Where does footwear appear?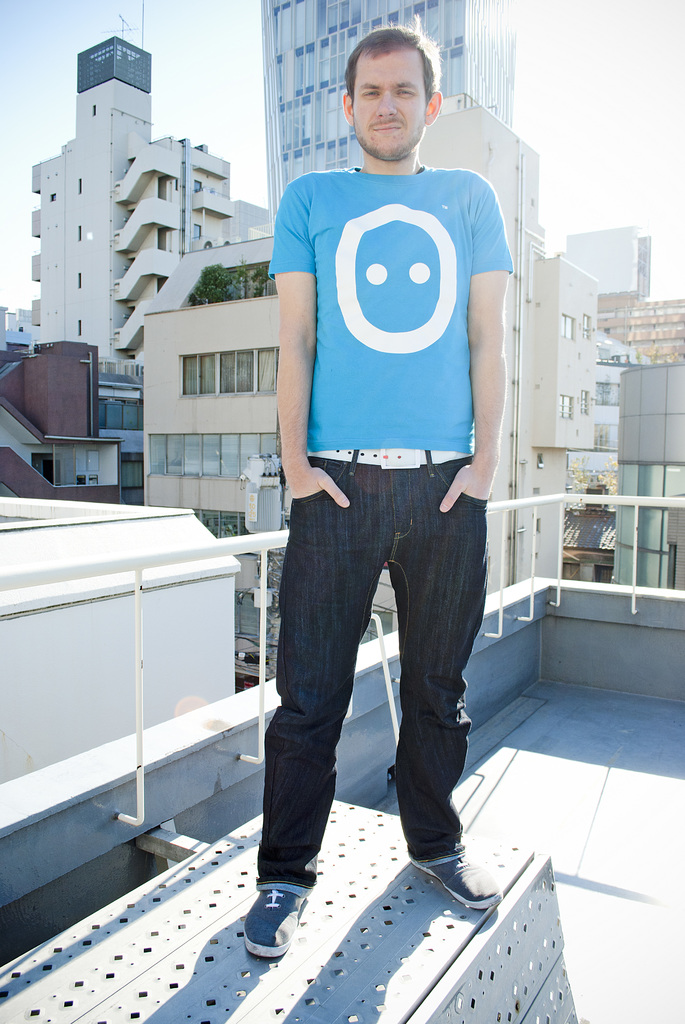
Appears at <region>235, 874, 322, 964</region>.
